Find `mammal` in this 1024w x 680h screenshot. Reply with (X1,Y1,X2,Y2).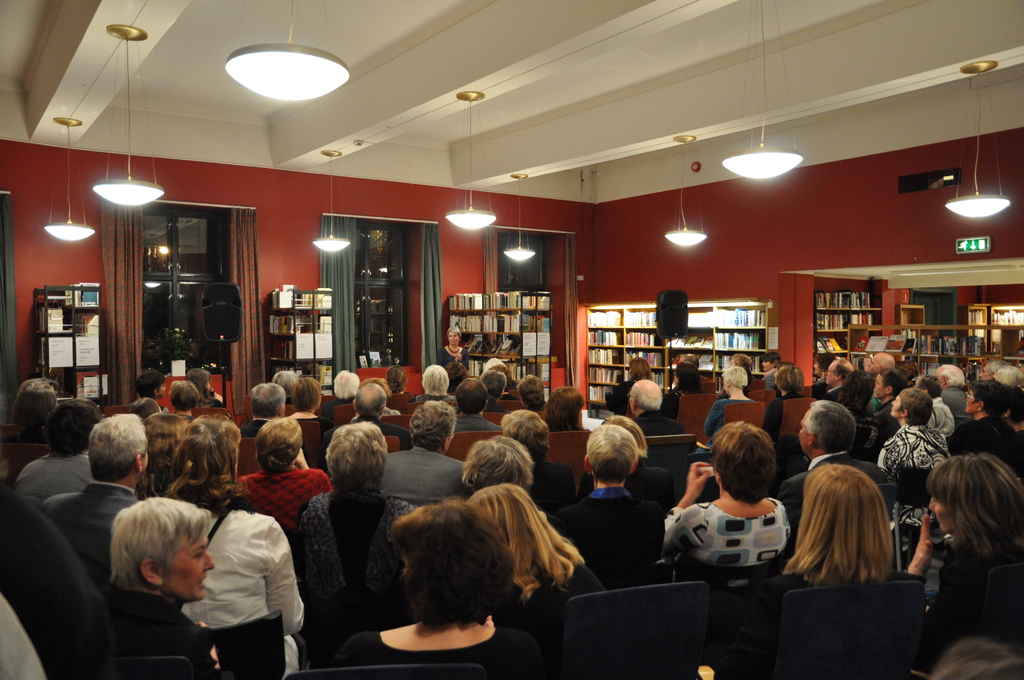
(156,412,243,494).
